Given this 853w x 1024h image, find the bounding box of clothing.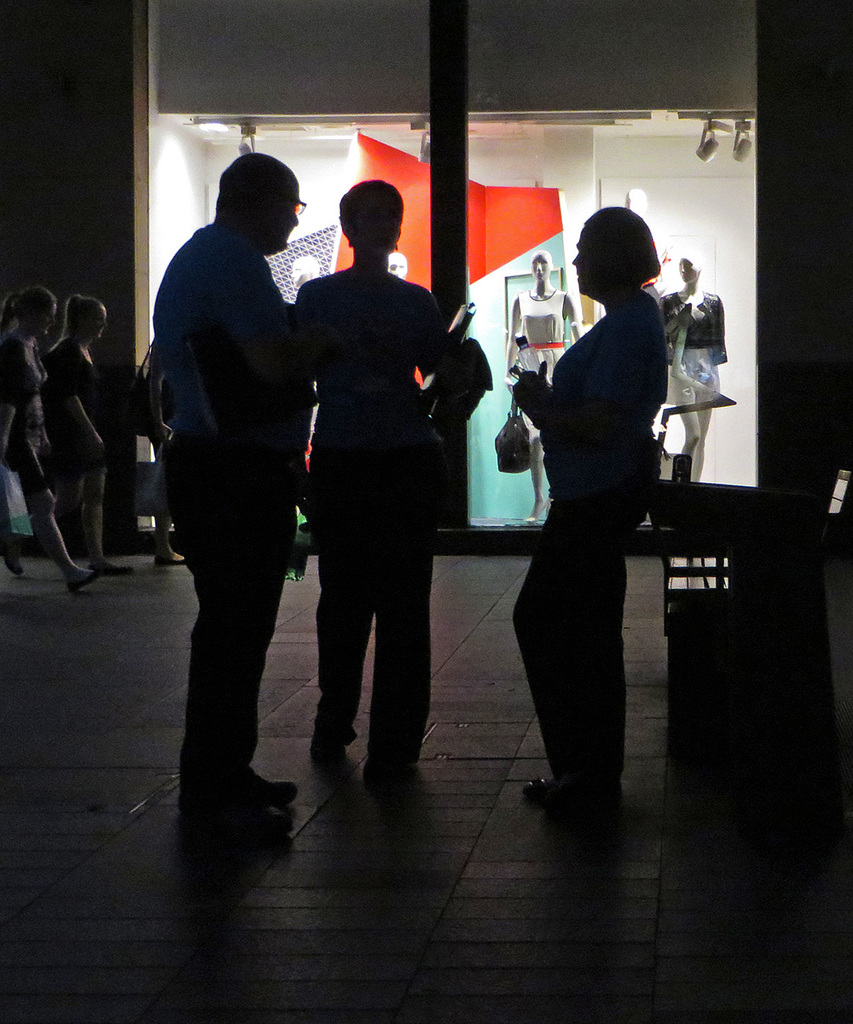
{"left": 643, "top": 233, "right": 673, "bottom": 298}.
